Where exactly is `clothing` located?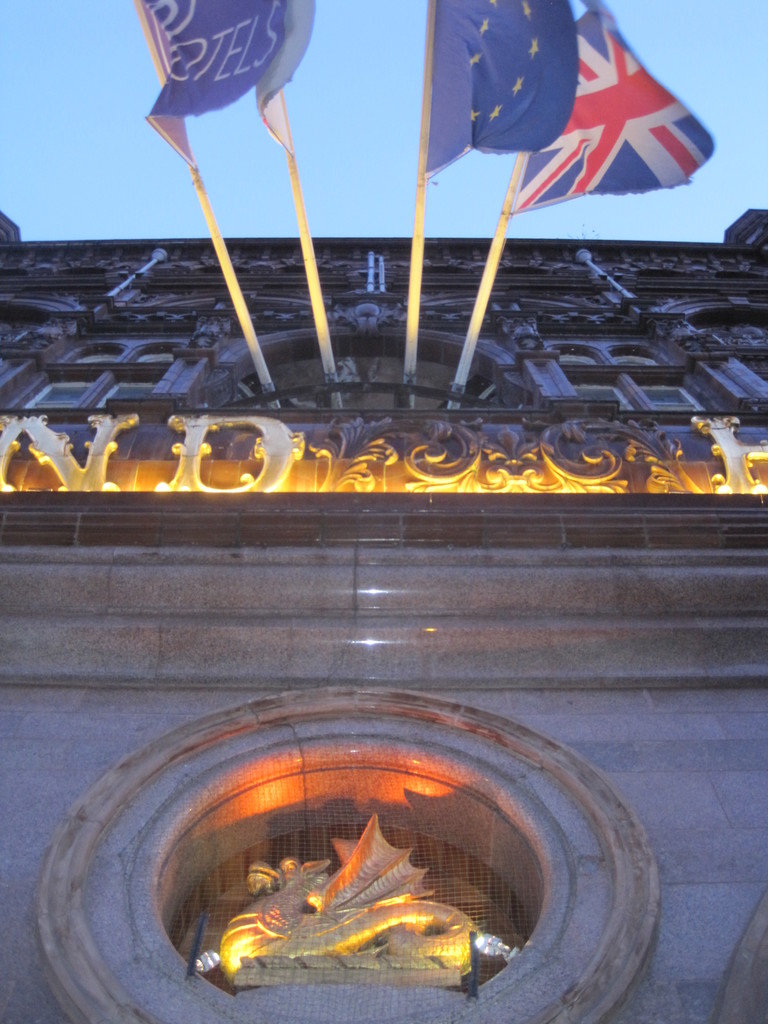
Its bounding box is x1=101, y1=0, x2=385, y2=188.
